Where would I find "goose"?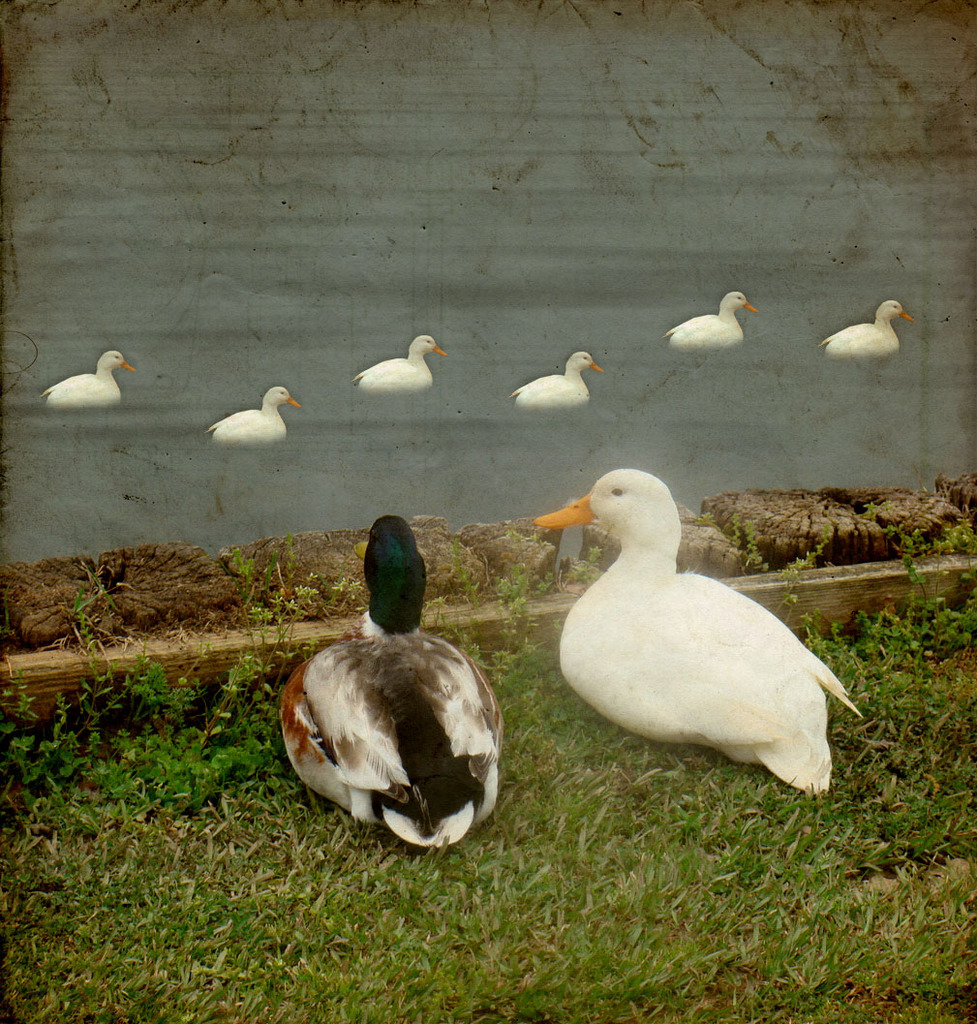
At 512:353:601:402.
